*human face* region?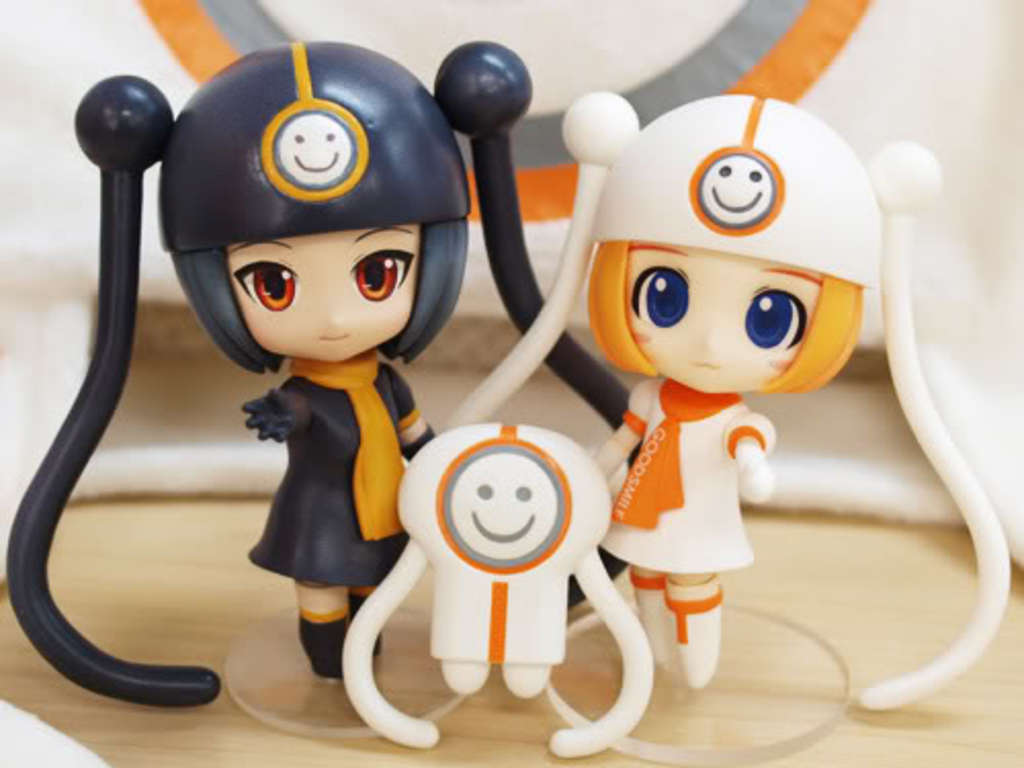
detection(225, 221, 422, 365)
